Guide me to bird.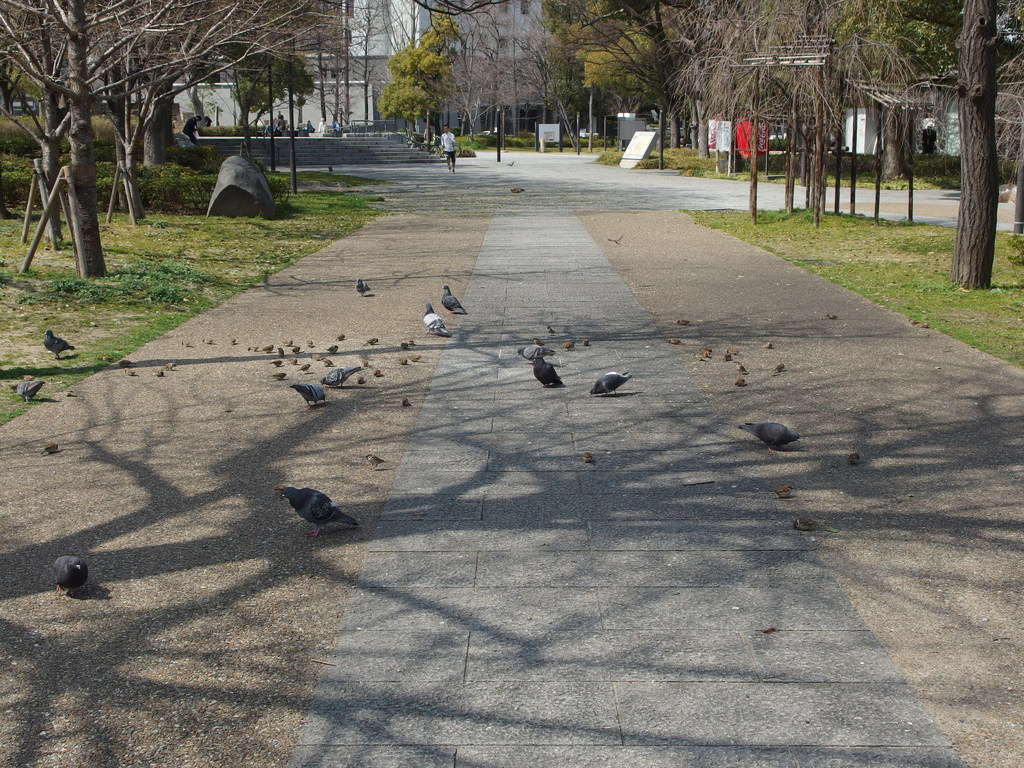
Guidance: pyautogui.locateOnScreen(533, 355, 563, 388).
